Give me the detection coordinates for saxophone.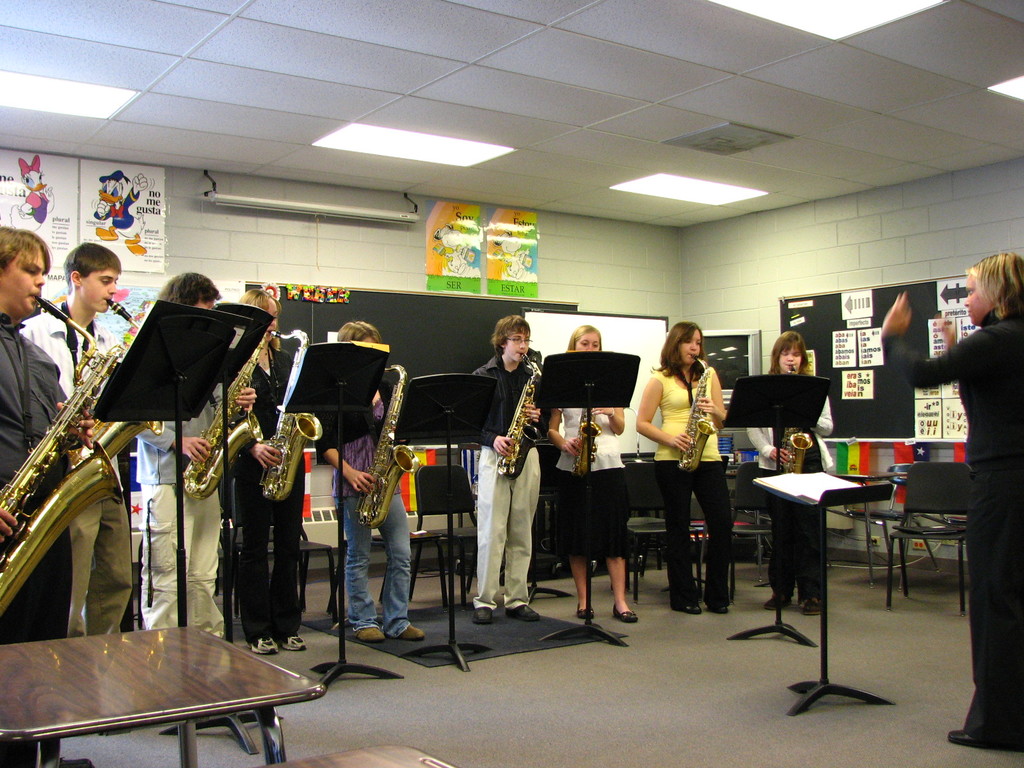
bbox=[181, 332, 267, 502].
